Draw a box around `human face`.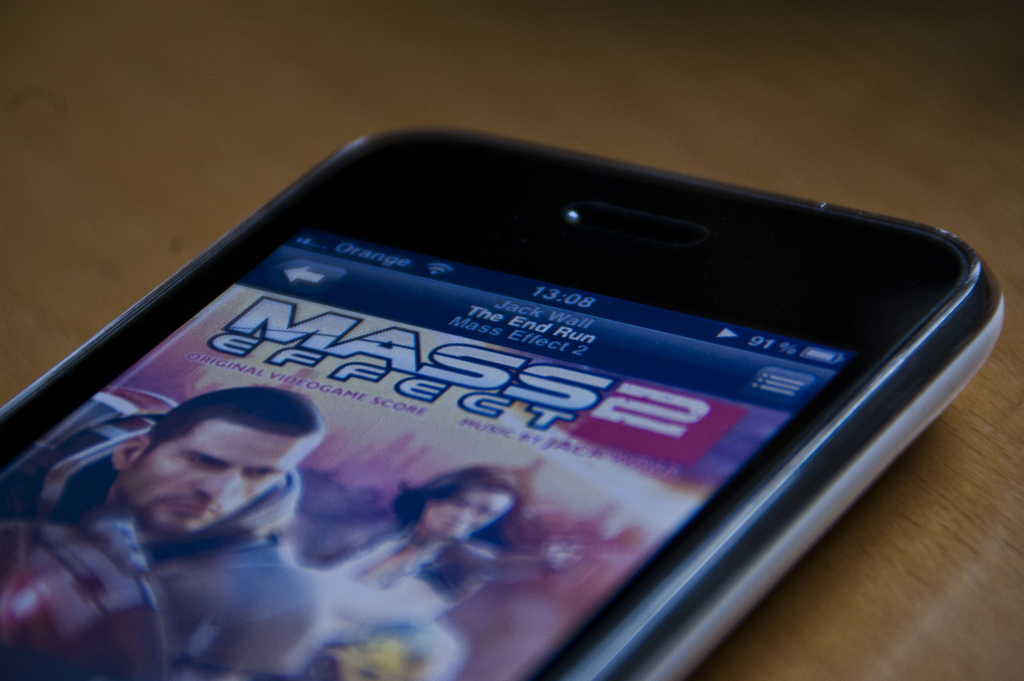
x1=422 y1=487 x2=516 y2=541.
